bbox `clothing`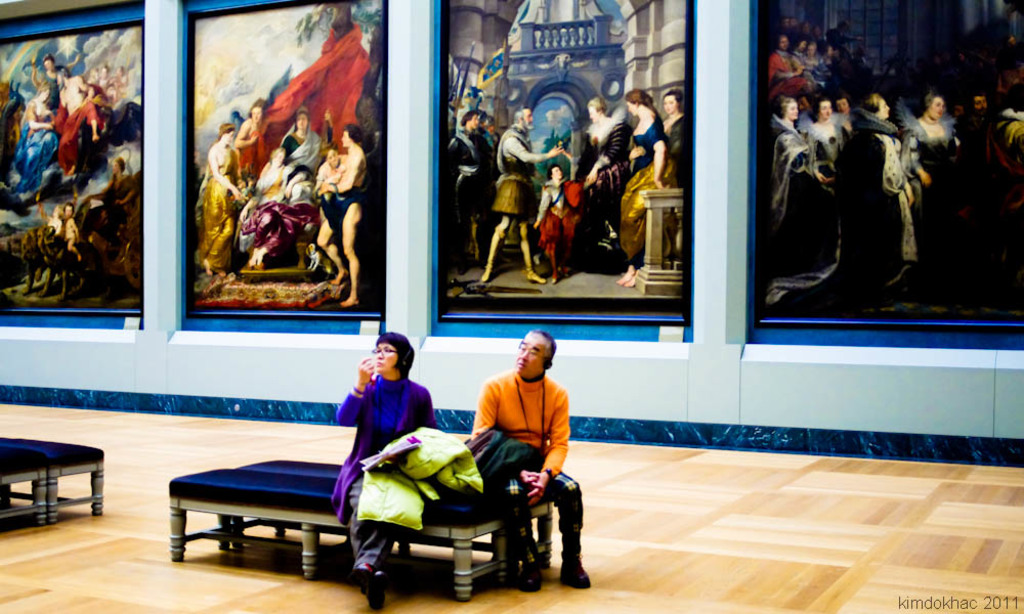
detection(58, 86, 101, 171)
